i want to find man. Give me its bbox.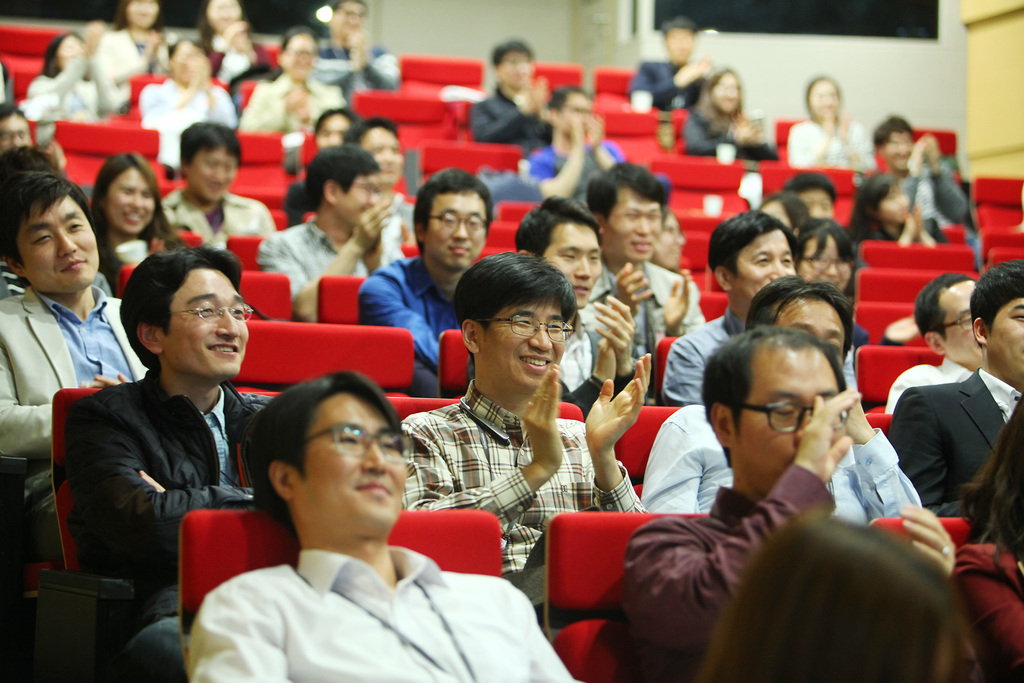
[621, 324, 954, 682].
